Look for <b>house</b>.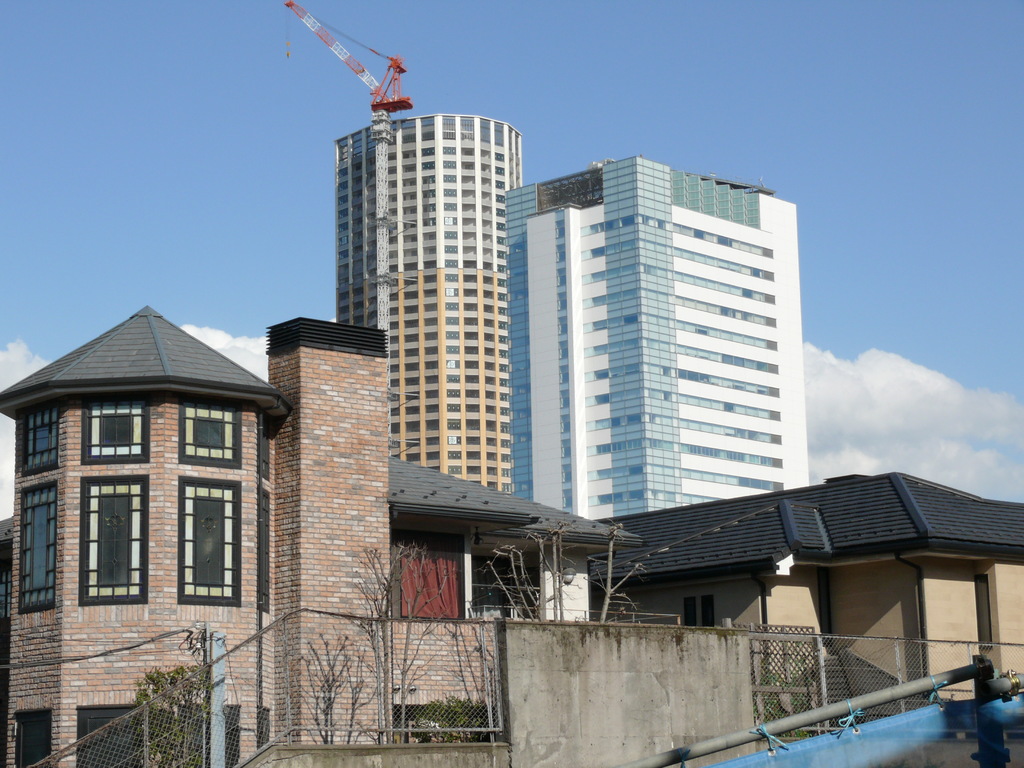
Found: BBox(584, 467, 1023, 700).
